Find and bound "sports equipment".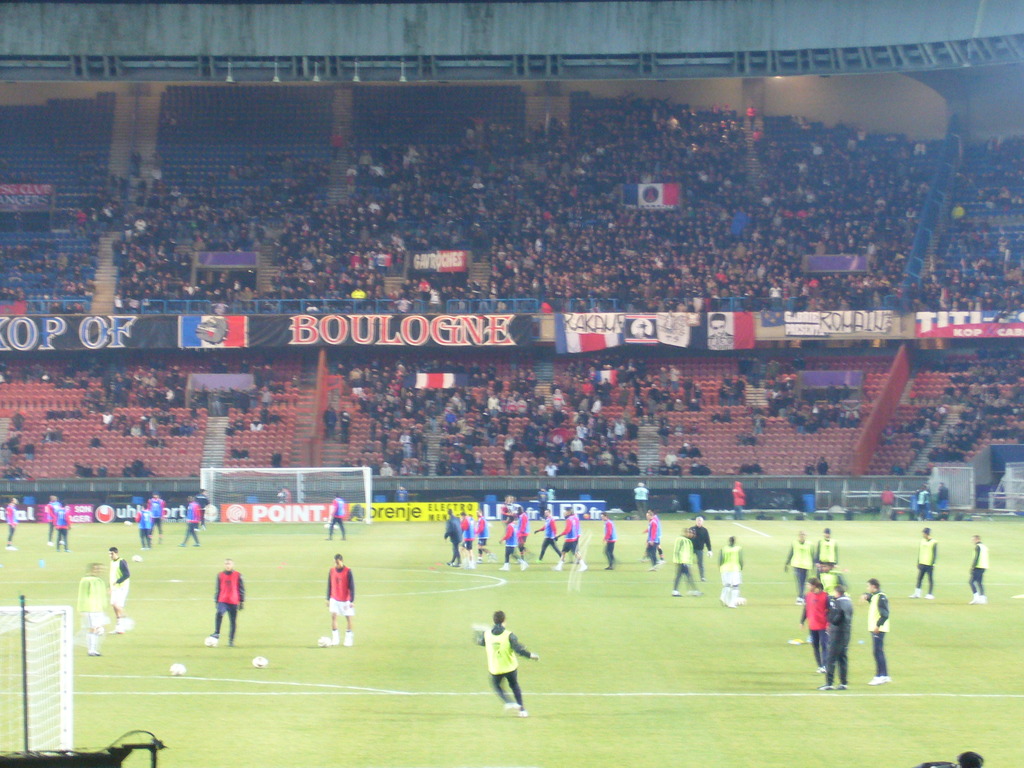
Bound: Rect(0, 598, 74, 761).
